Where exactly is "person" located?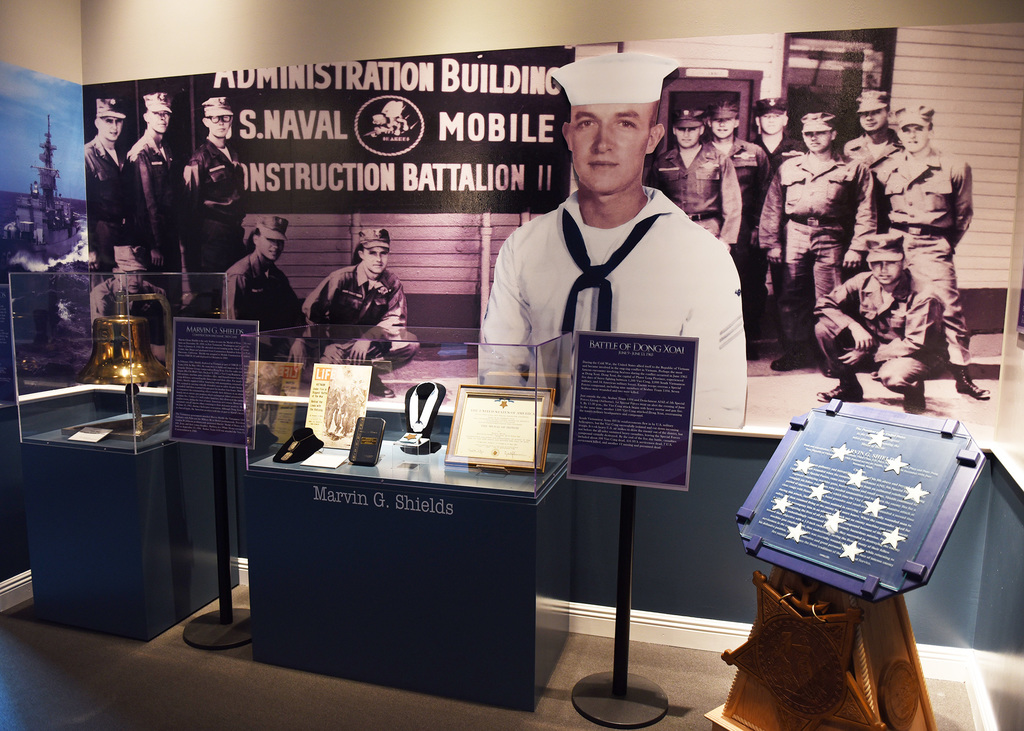
Its bounding box is rect(751, 96, 797, 165).
